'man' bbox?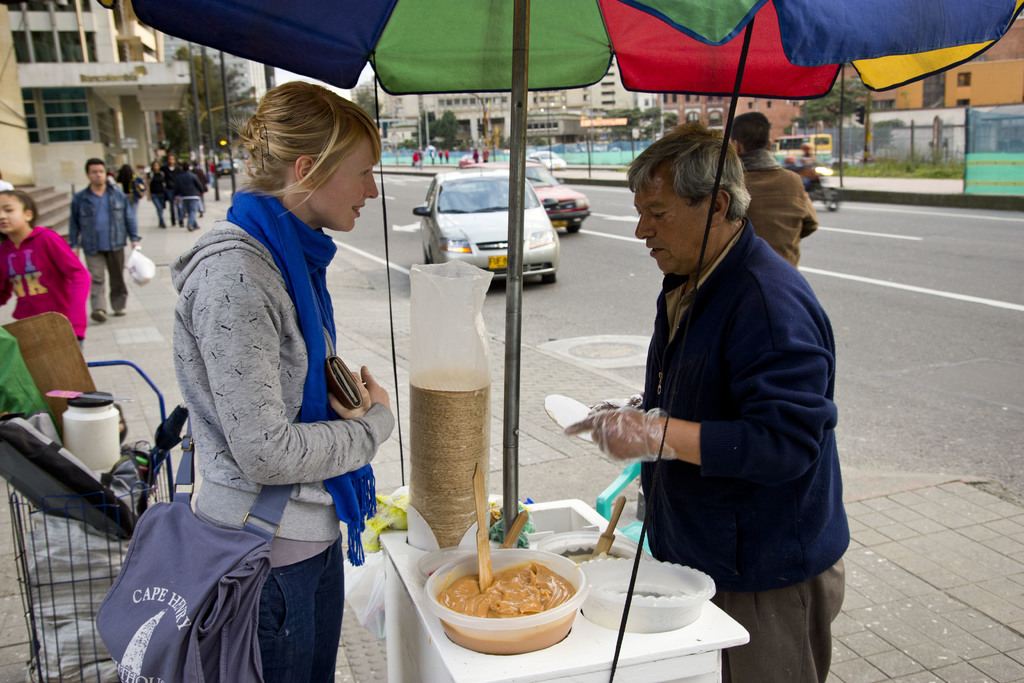
[582, 110, 852, 650]
